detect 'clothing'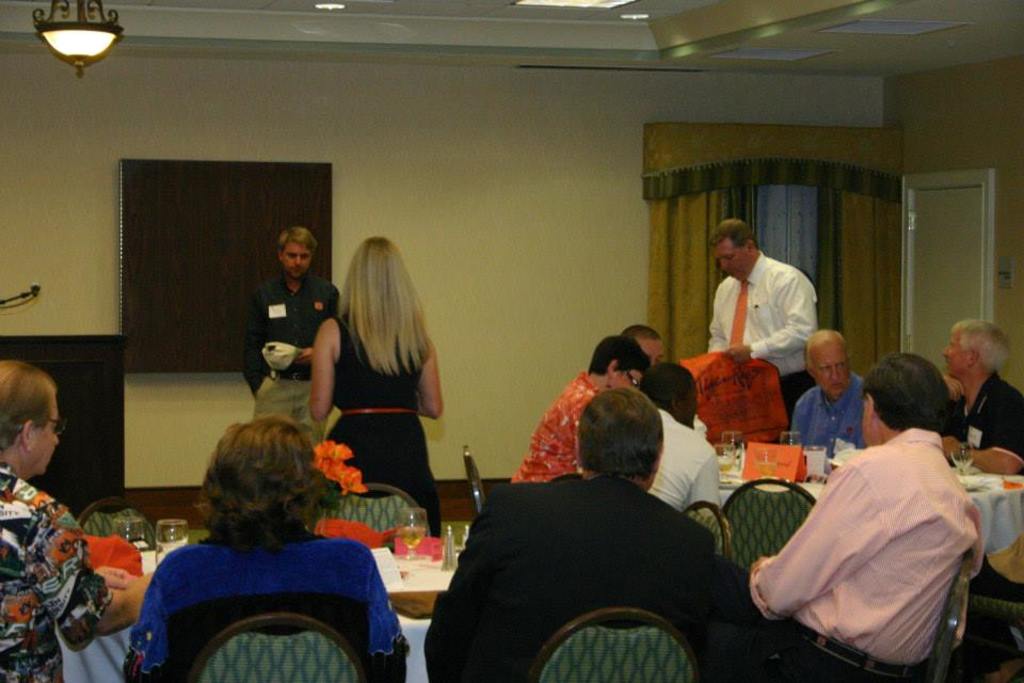
crop(512, 369, 594, 480)
